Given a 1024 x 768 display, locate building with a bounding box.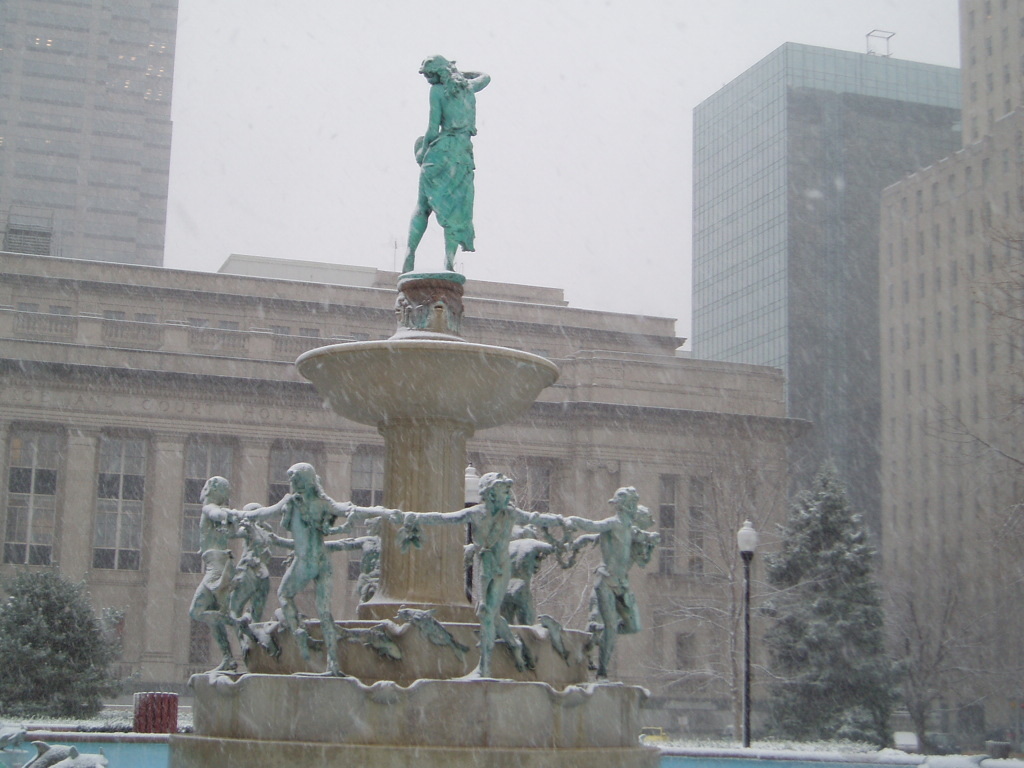
Located: region(681, 41, 962, 574).
